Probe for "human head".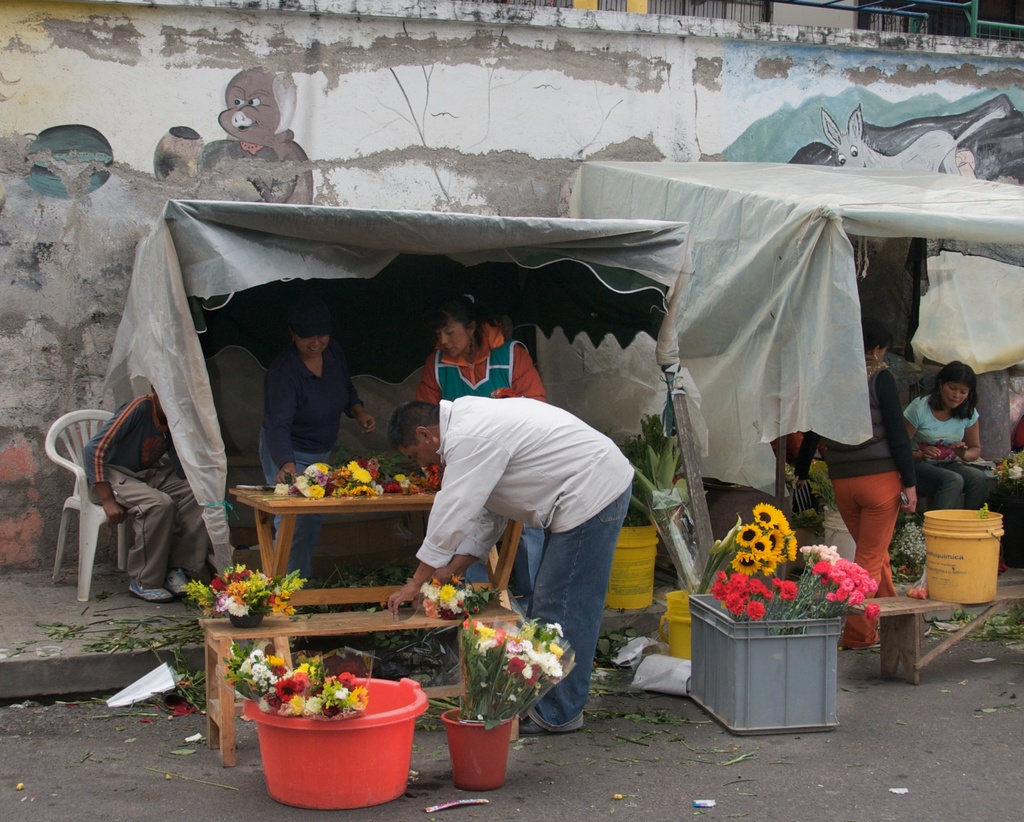
Probe result: 864, 323, 892, 358.
